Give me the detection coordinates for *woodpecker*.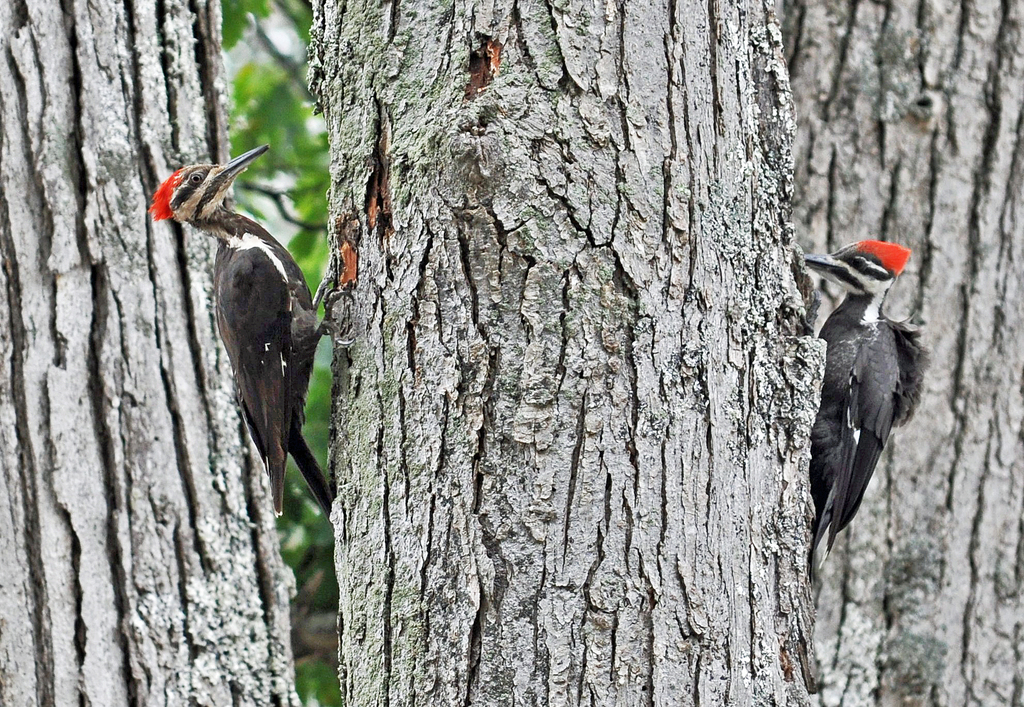
(x1=799, y1=237, x2=934, y2=568).
